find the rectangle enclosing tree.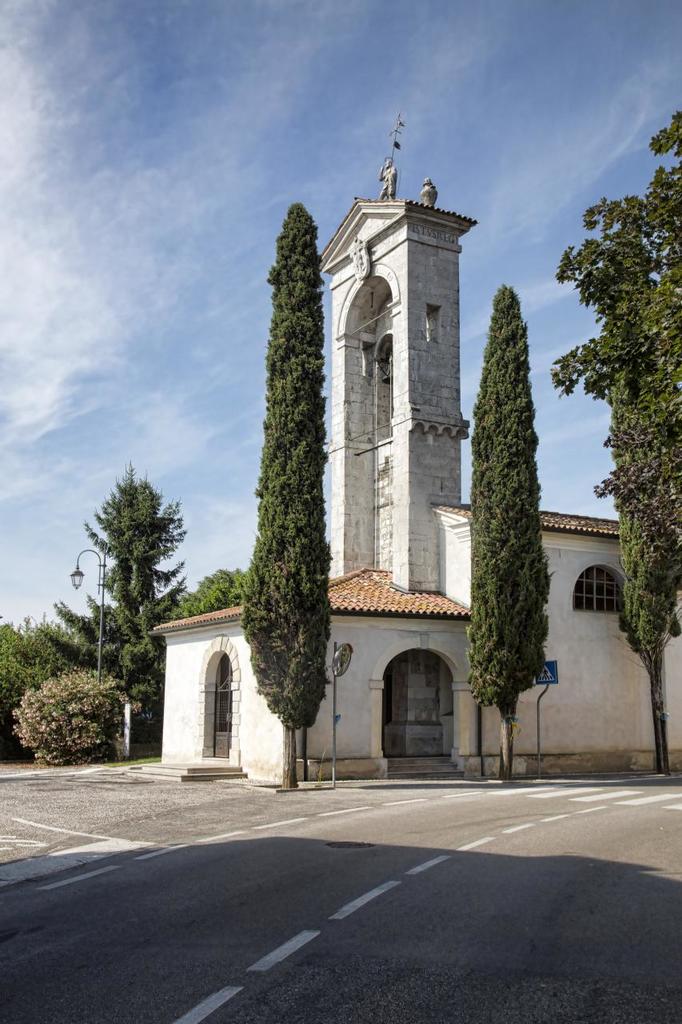
<bbox>210, 124, 357, 820</bbox>.
